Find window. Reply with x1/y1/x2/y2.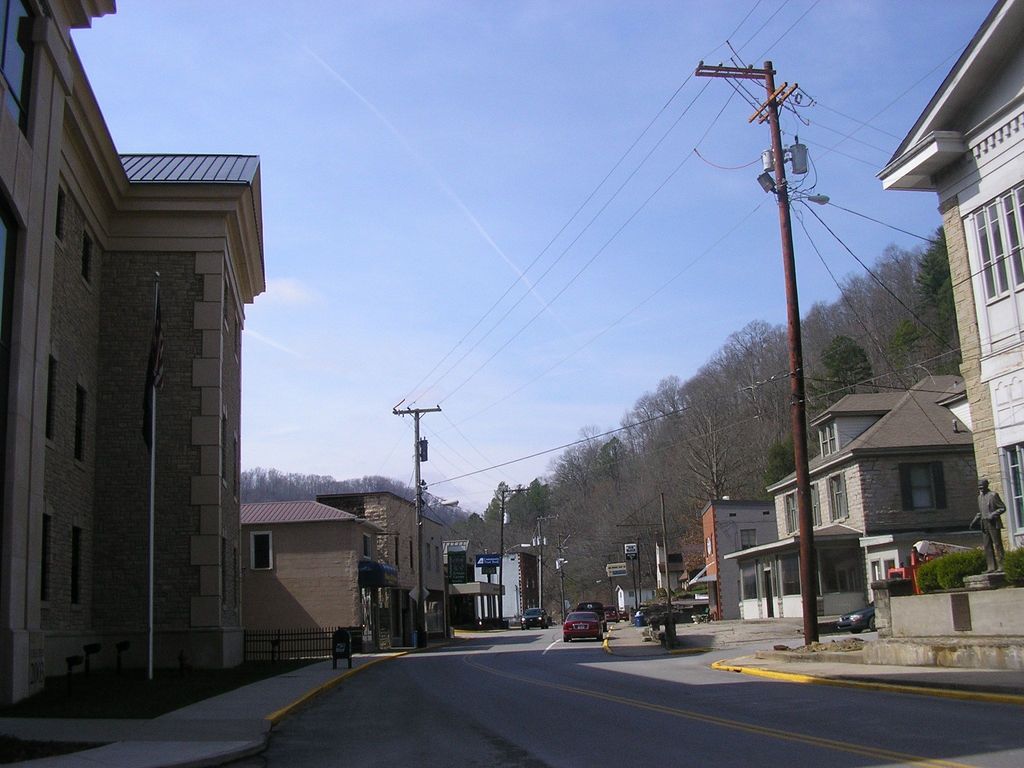
821/420/842/454.
